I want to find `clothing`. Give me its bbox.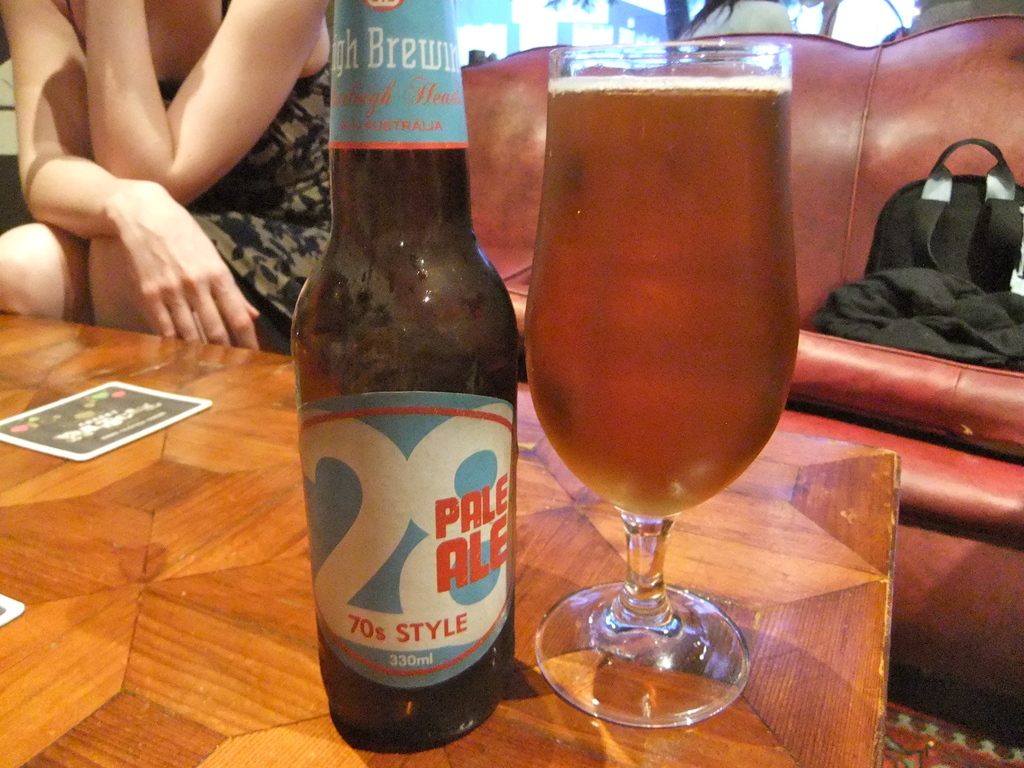
Rect(88, 0, 337, 356).
